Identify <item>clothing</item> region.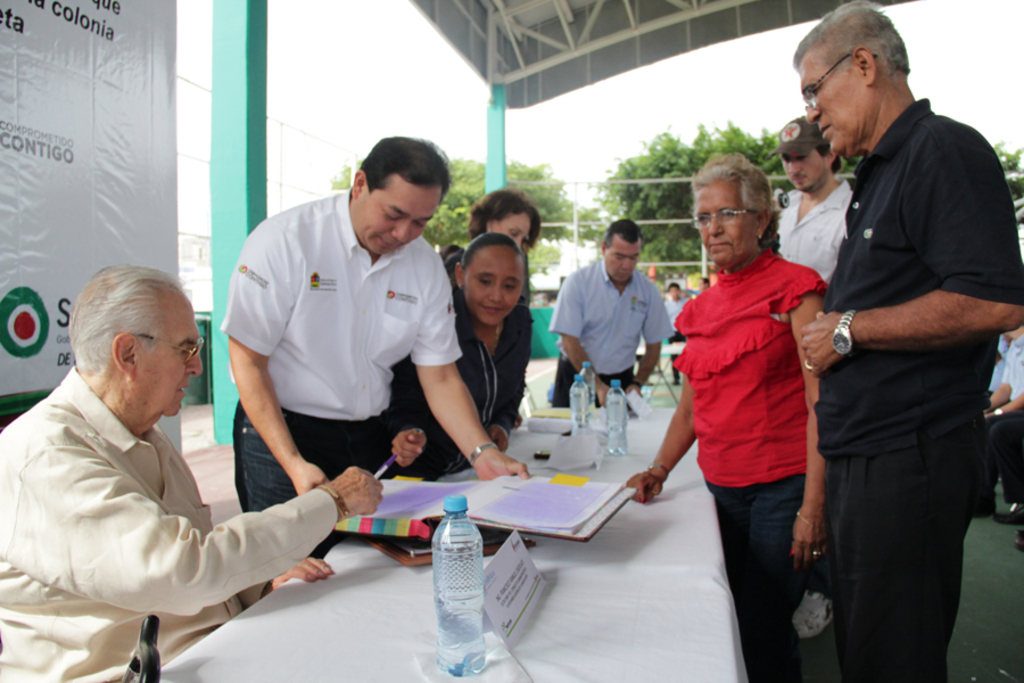
Region: locate(218, 183, 459, 556).
